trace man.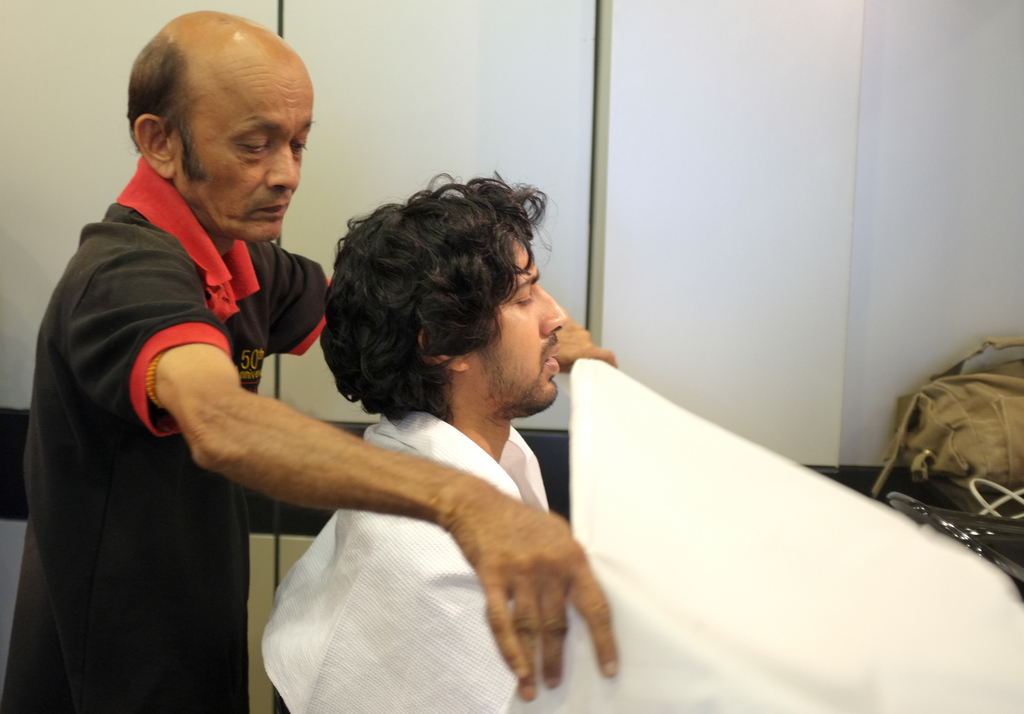
Traced to 0 4 624 713.
